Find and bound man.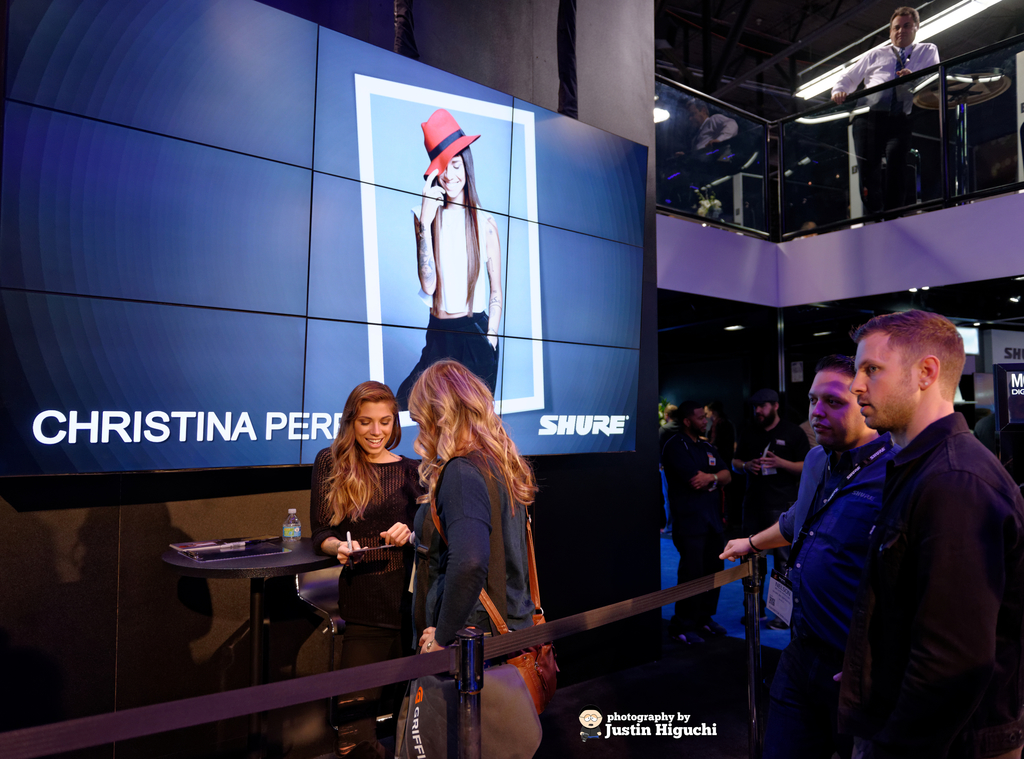
Bound: region(717, 355, 895, 758).
